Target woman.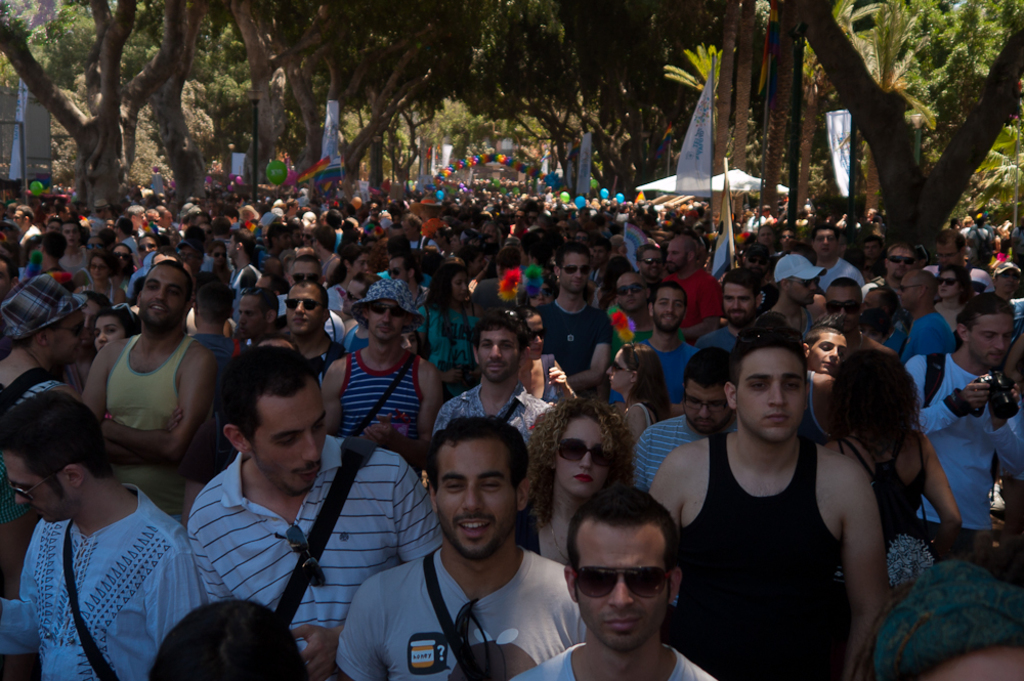
Target region: detection(0, 264, 96, 481).
